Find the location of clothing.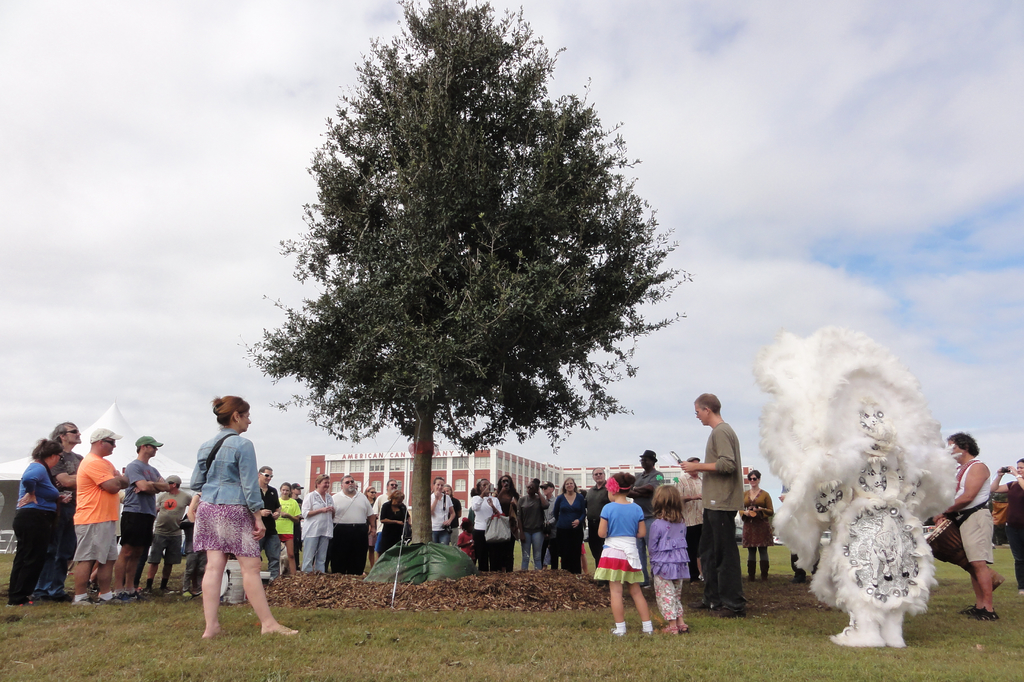
Location: rect(515, 487, 548, 566).
